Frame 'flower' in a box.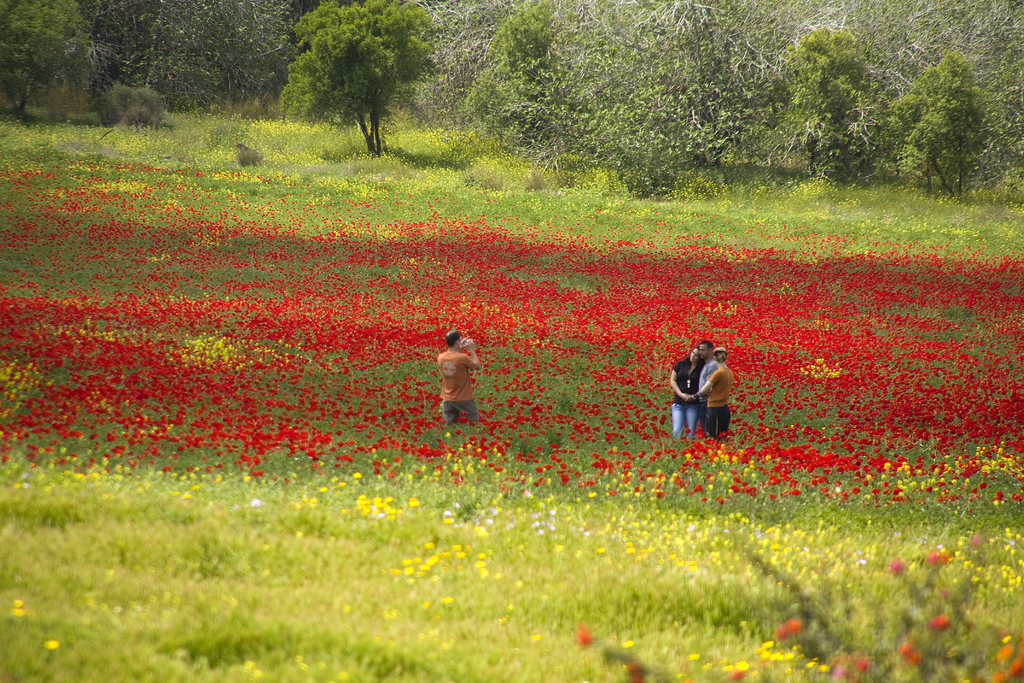
{"x1": 886, "y1": 556, "x2": 908, "y2": 572}.
